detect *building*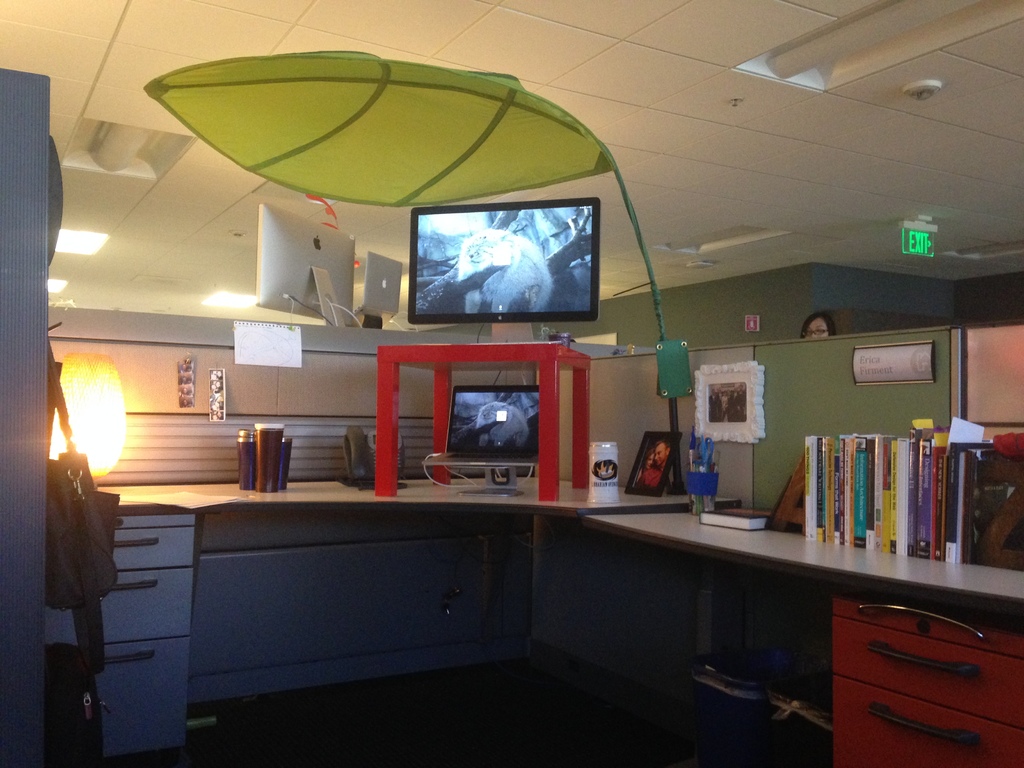
Rect(0, 0, 1023, 767)
